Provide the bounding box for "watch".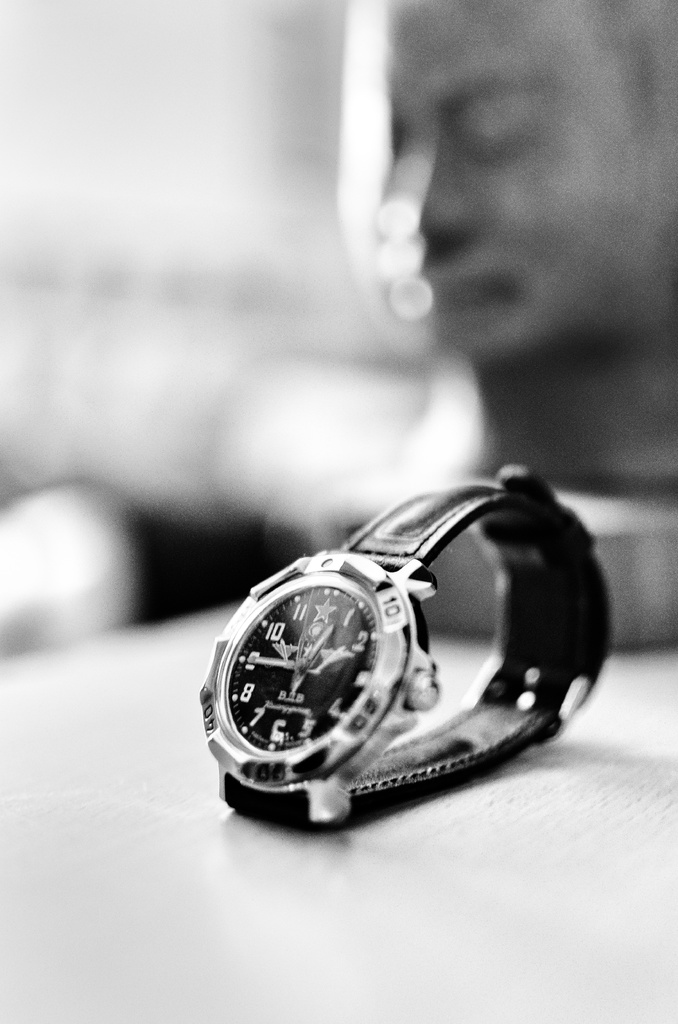
202 462 616 833.
